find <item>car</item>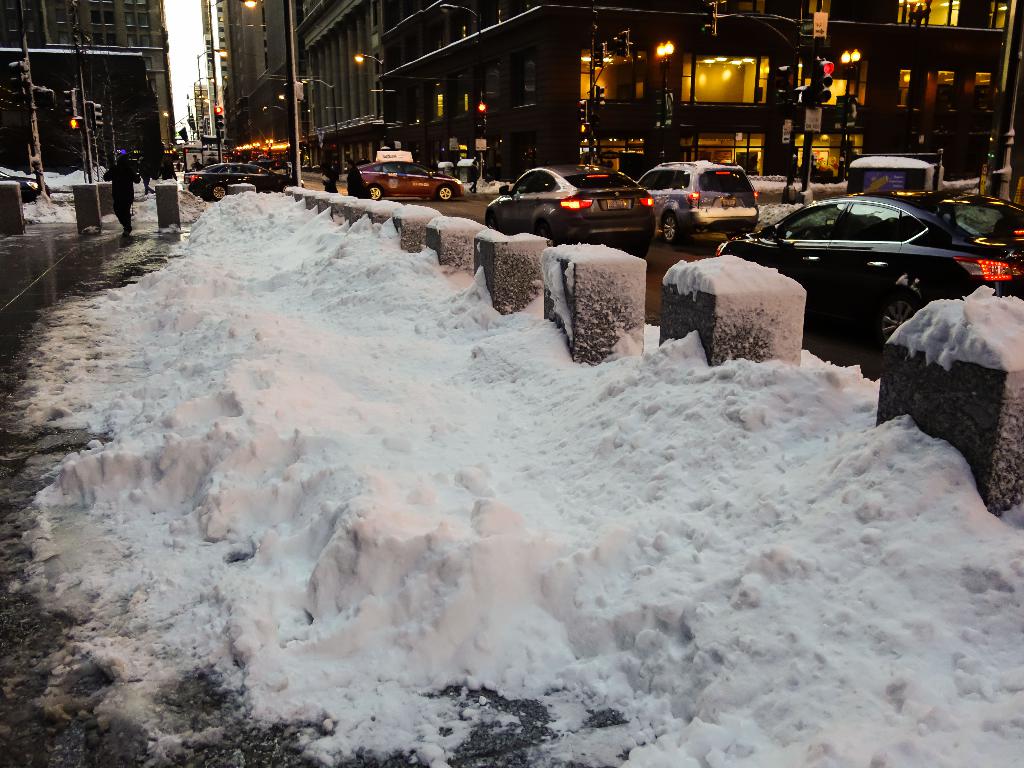
[x1=632, y1=160, x2=762, y2=243]
